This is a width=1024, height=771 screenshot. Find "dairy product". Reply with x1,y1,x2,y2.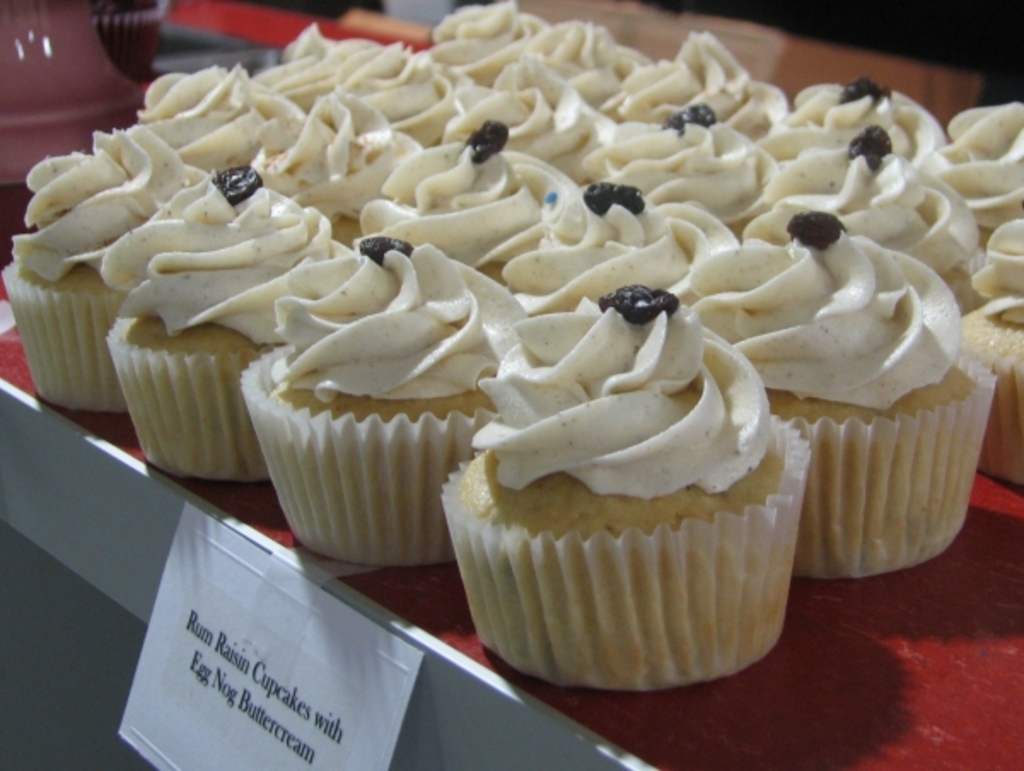
265,19,382,99.
